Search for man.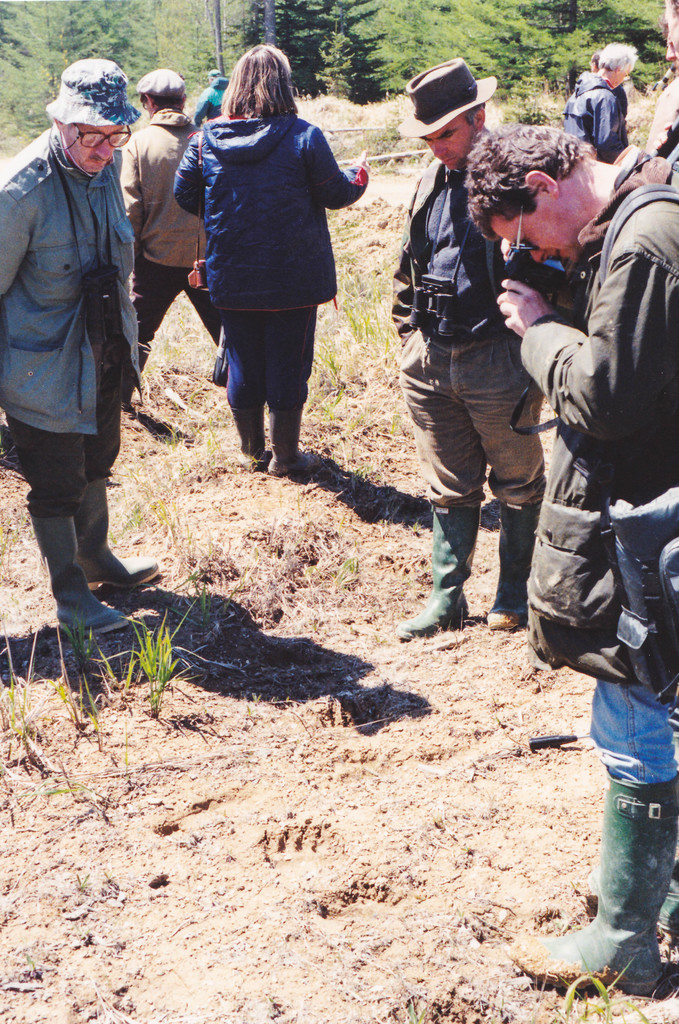
Found at [1,13,161,701].
